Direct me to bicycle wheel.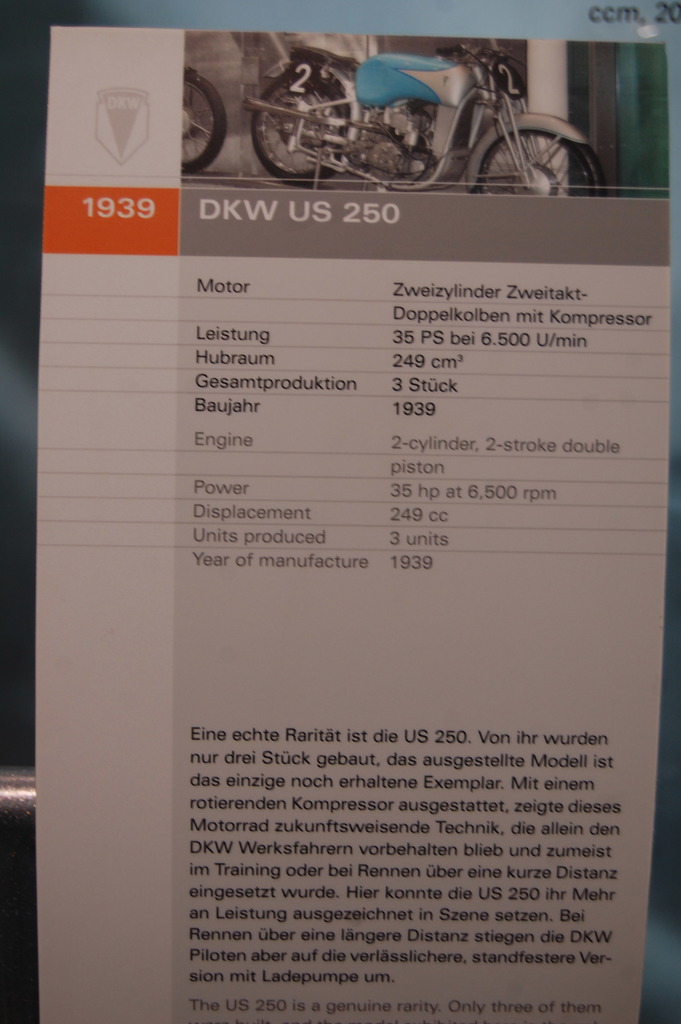
Direction: {"x1": 466, "y1": 106, "x2": 589, "y2": 170}.
